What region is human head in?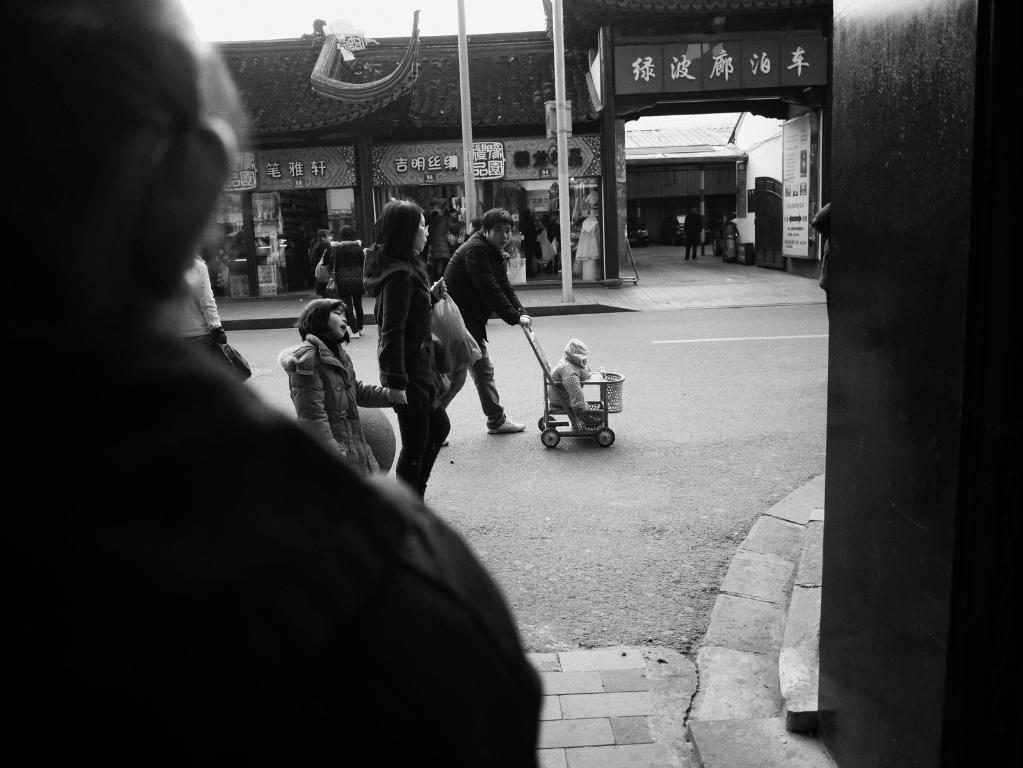
bbox=[294, 296, 350, 339].
